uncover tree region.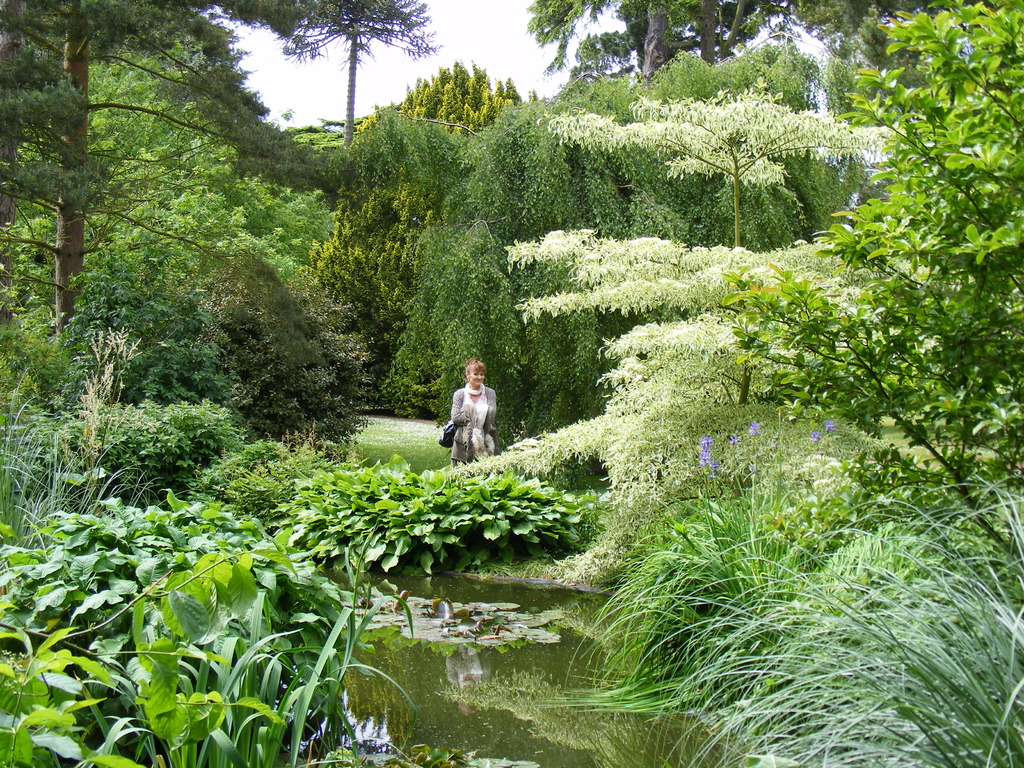
Uncovered: BBox(281, 0, 445, 173).
